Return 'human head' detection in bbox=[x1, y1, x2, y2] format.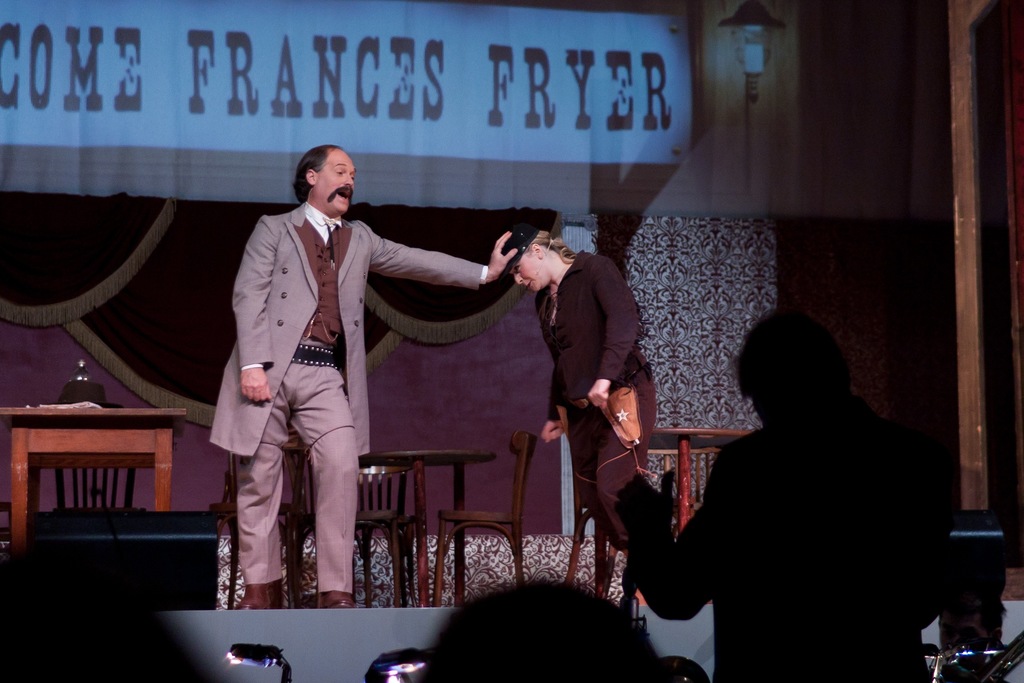
bbox=[507, 227, 558, 294].
